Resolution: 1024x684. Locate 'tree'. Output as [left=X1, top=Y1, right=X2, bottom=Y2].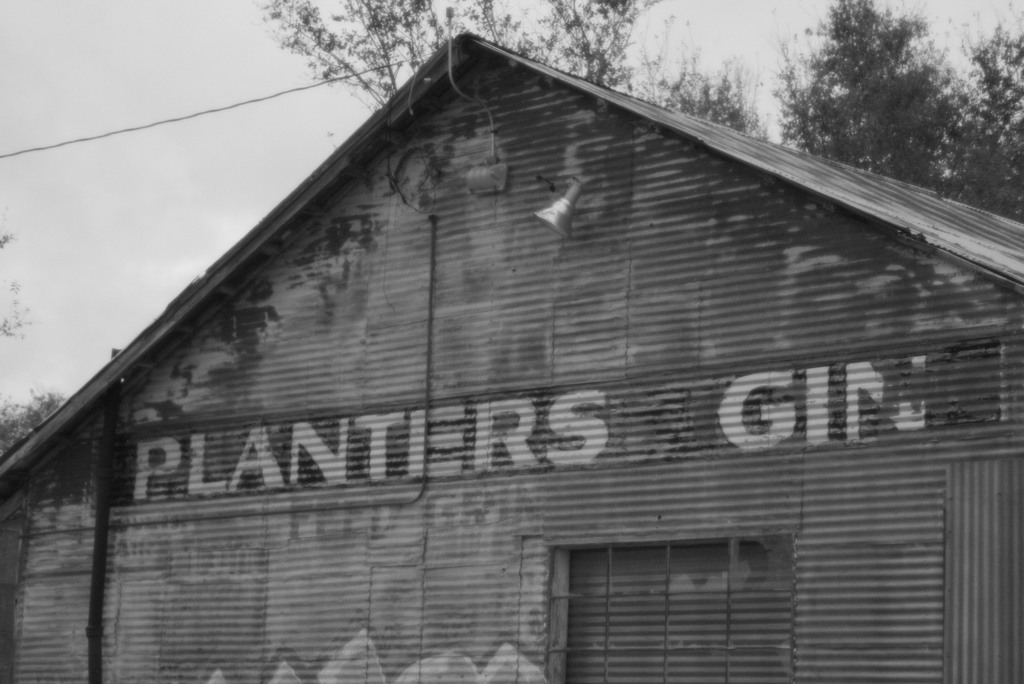
[left=940, top=2, right=1023, bottom=203].
